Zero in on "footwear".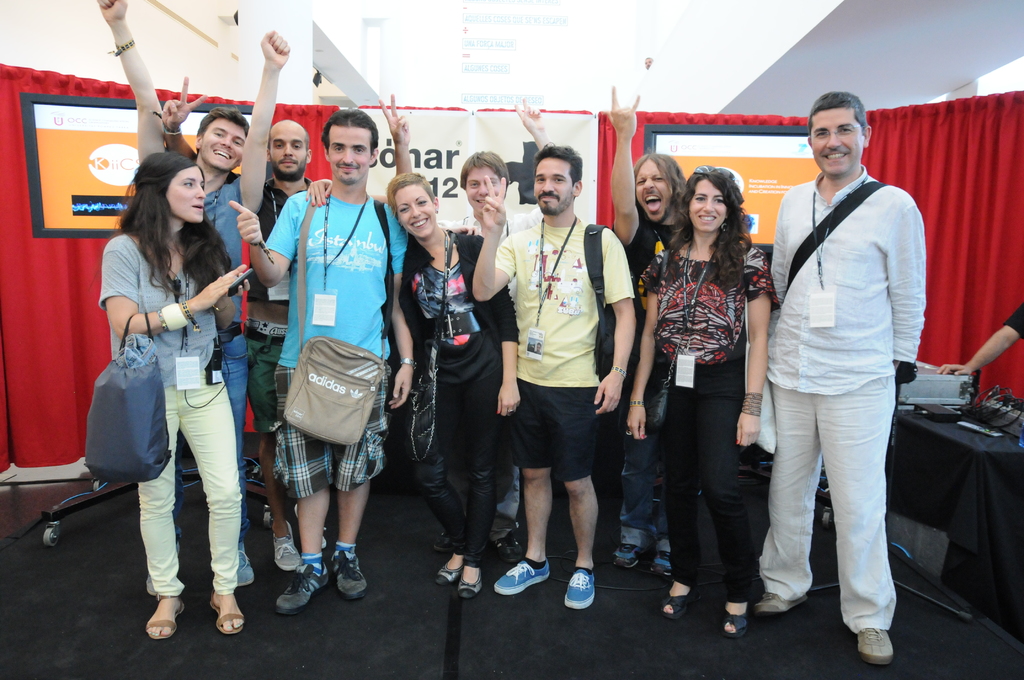
Zeroed in: (429, 531, 455, 554).
